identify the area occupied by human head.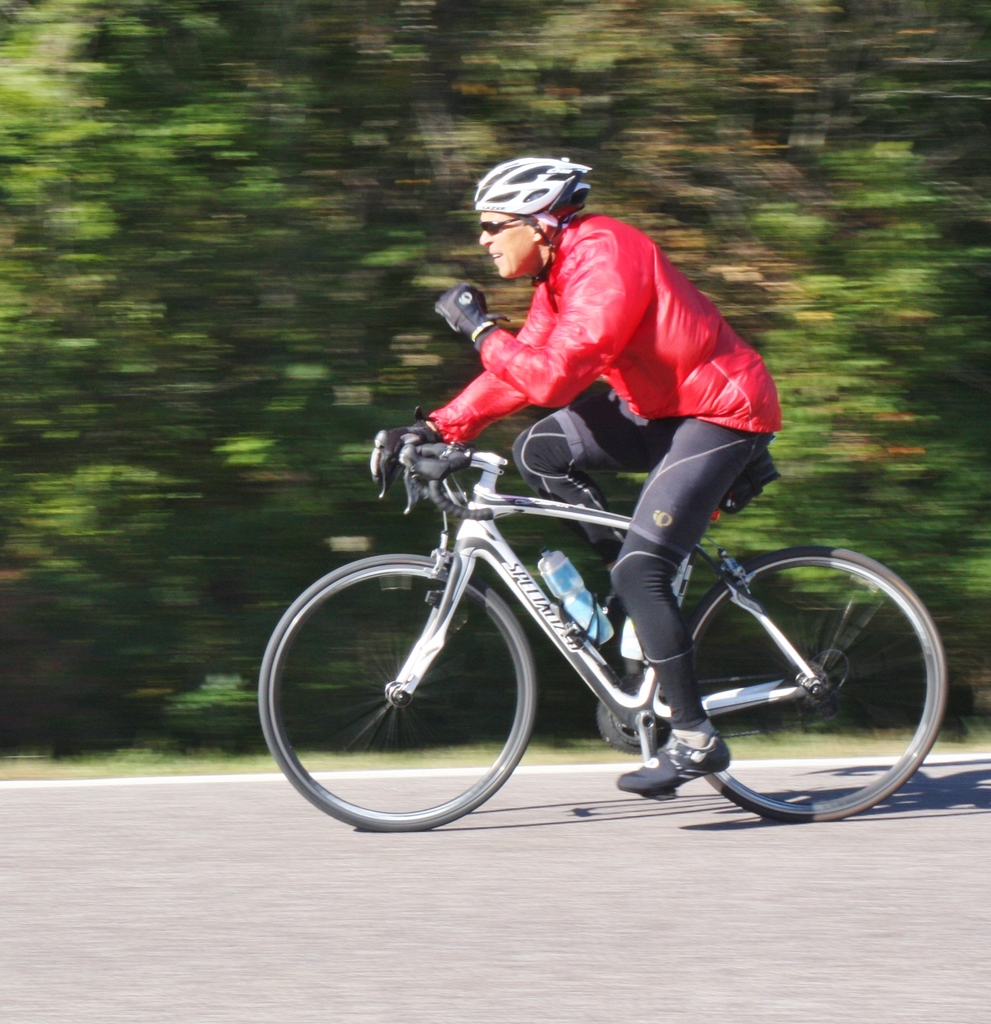
Area: region(468, 150, 596, 272).
